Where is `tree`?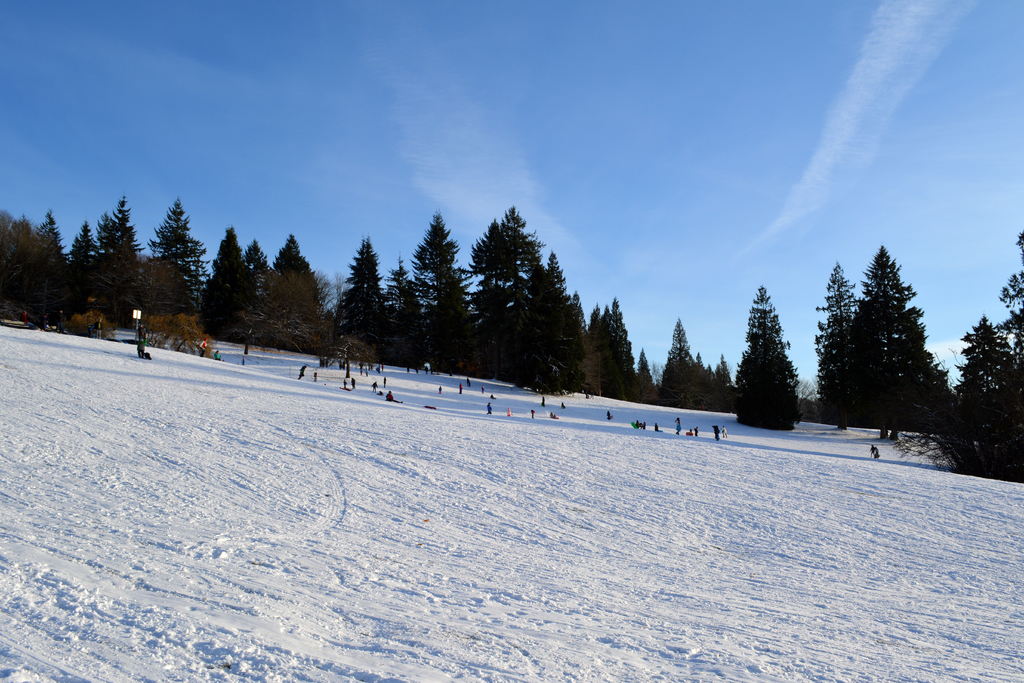
[left=415, top=213, right=467, bottom=383].
